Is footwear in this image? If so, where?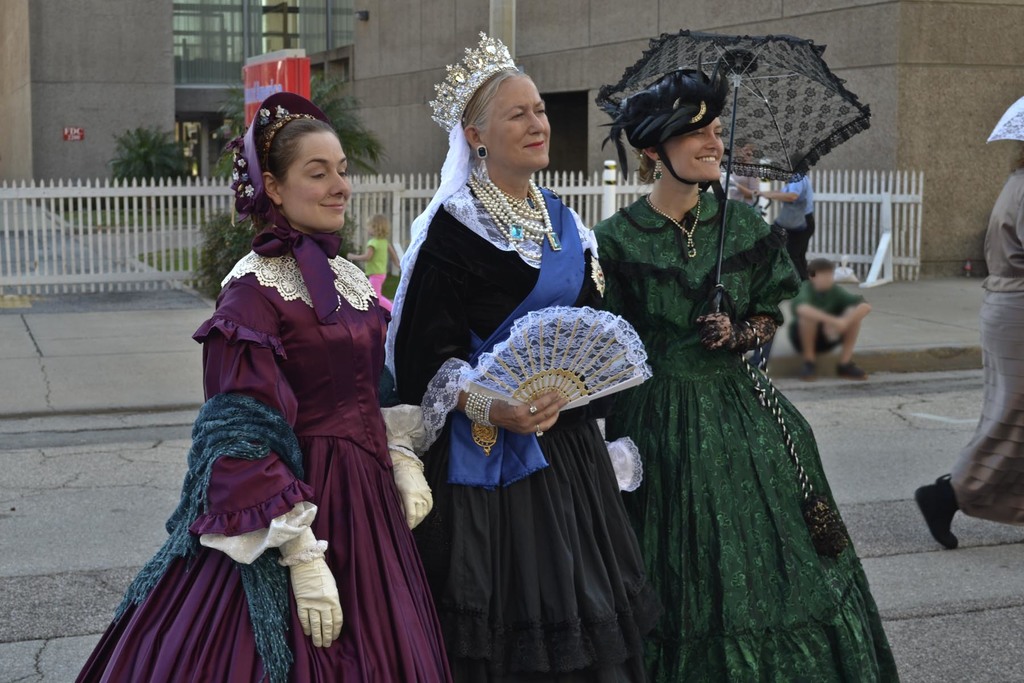
Yes, at 928/466/1001/550.
